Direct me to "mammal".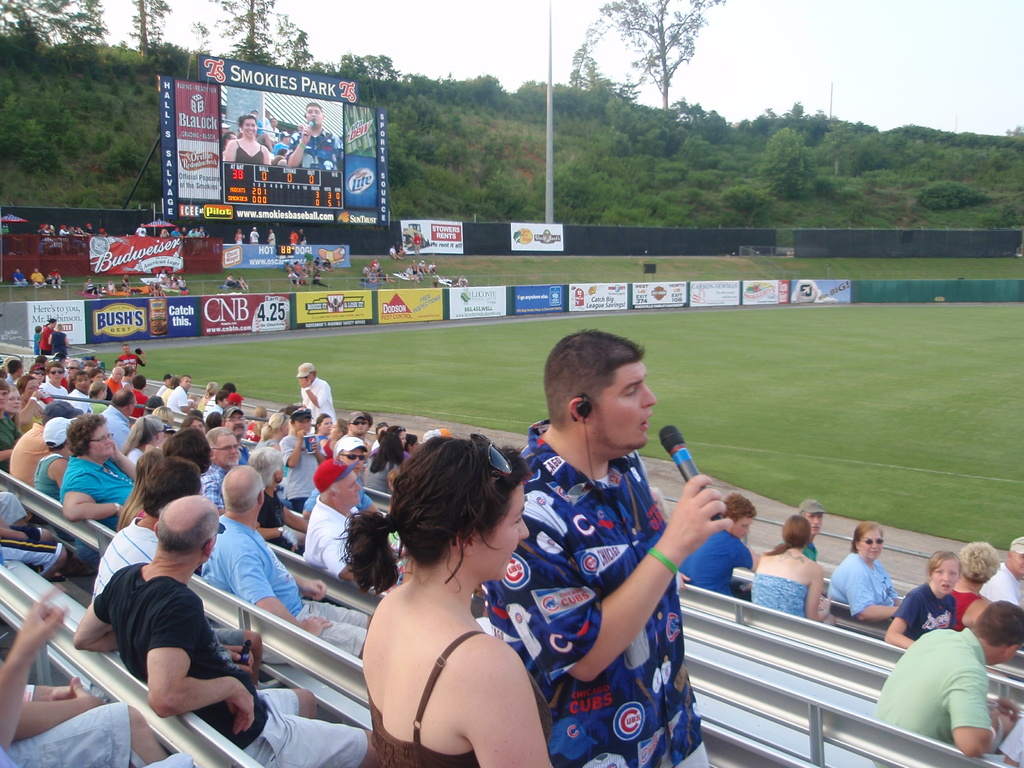
Direction: select_region(225, 273, 235, 291).
